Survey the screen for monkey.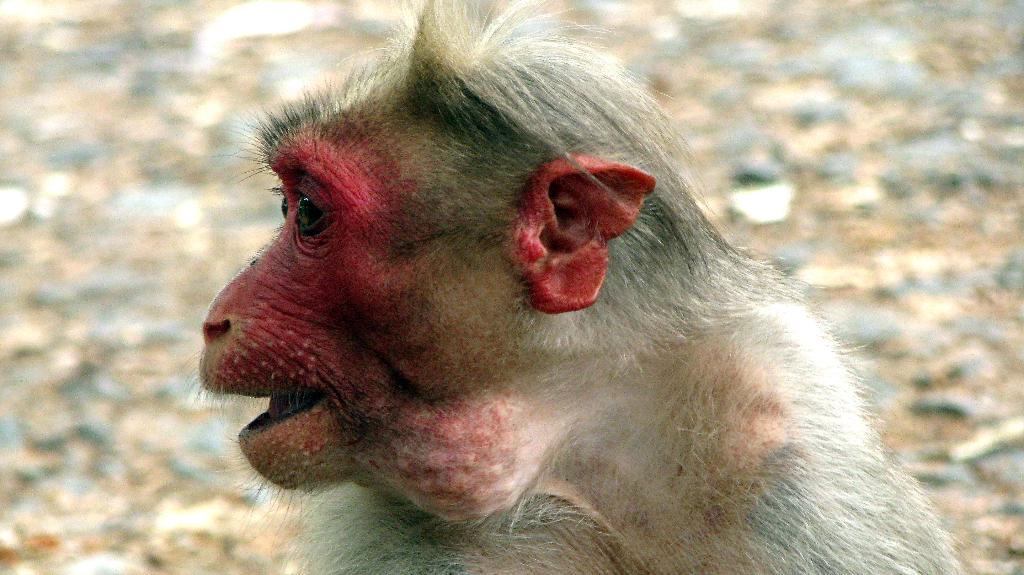
Survey found: [x1=179, y1=0, x2=979, y2=574].
